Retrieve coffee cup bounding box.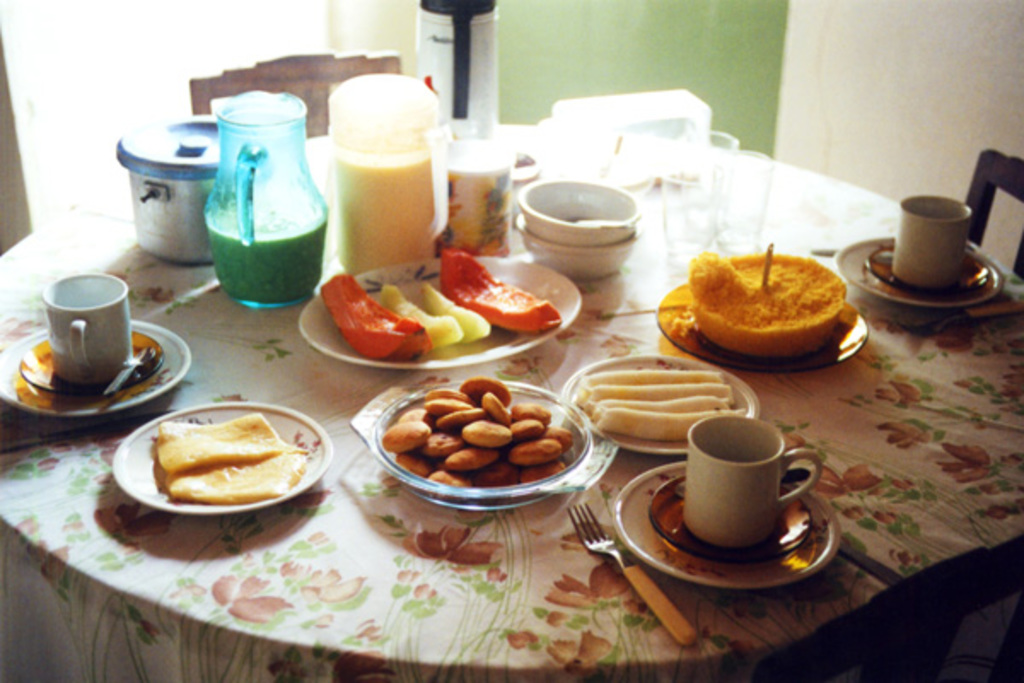
Bounding box: pyautogui.locateOnScreen(43, 271, 128, 384).
